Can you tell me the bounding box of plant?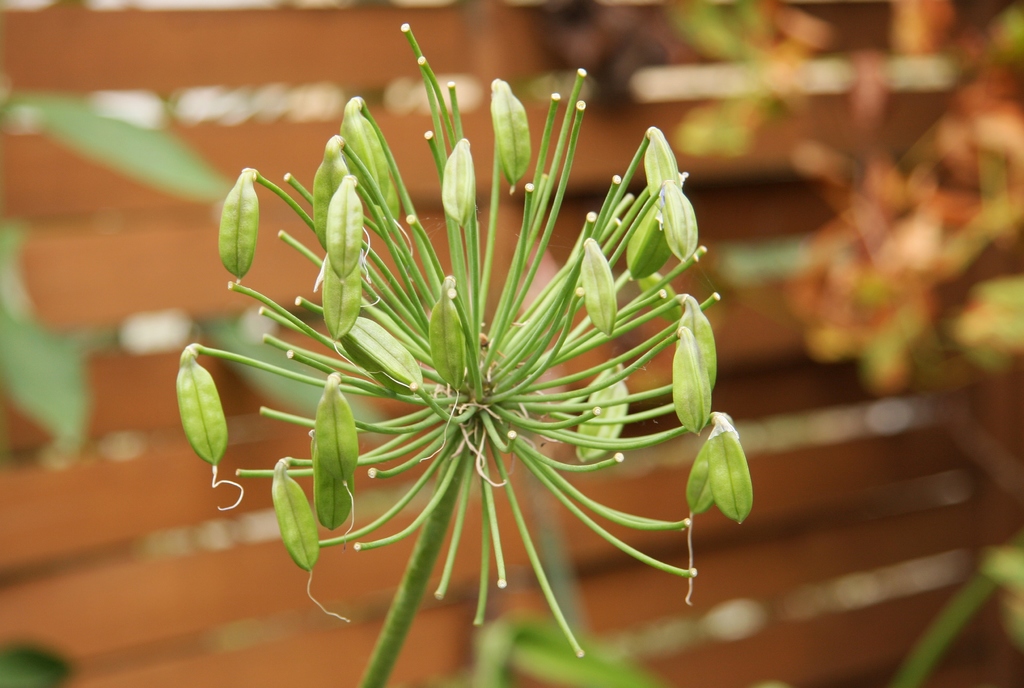
box(172, 22, 760, 687).
